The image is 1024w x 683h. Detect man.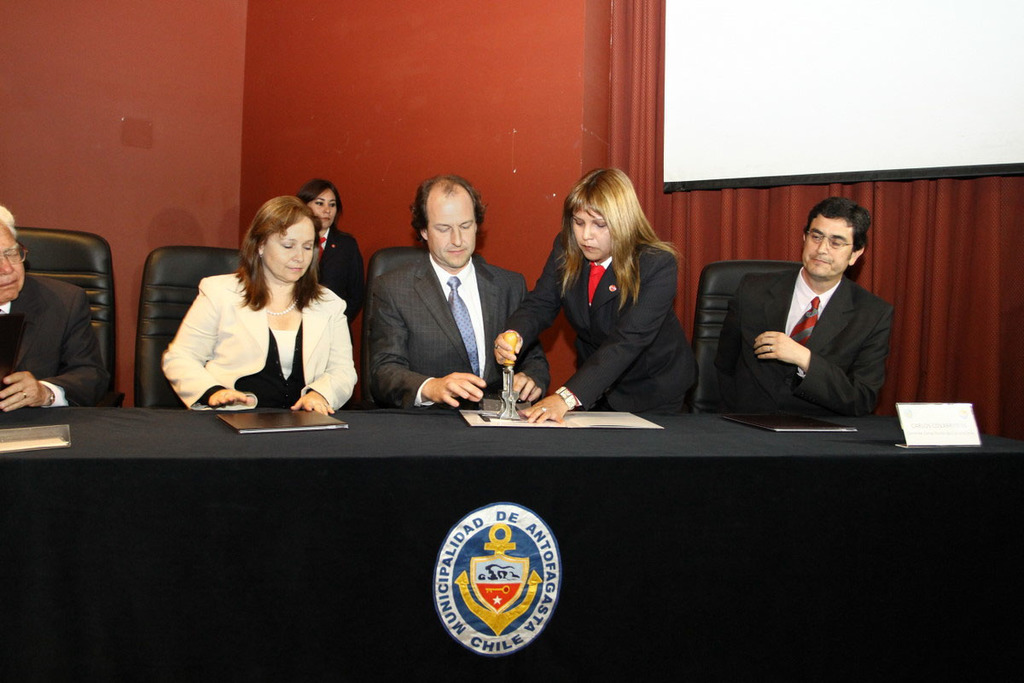
Detection: [x1=733, y1=191, x2=905, y2=439].
